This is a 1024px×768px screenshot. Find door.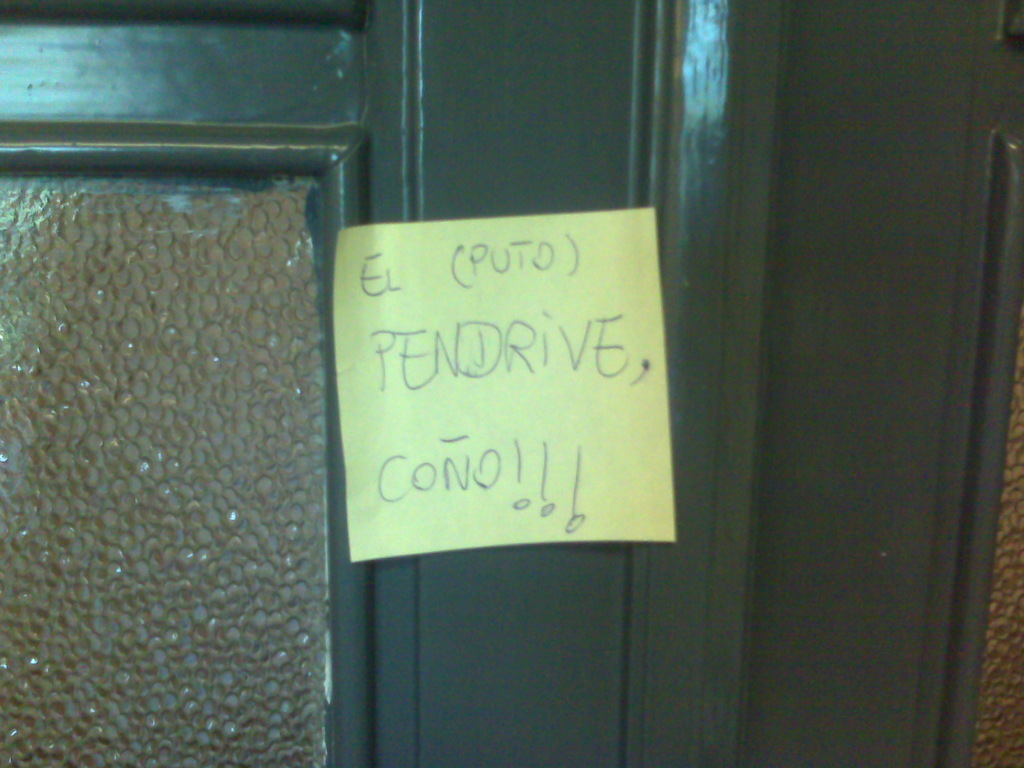
Bounding box: 0, 0, 1023, 767.
